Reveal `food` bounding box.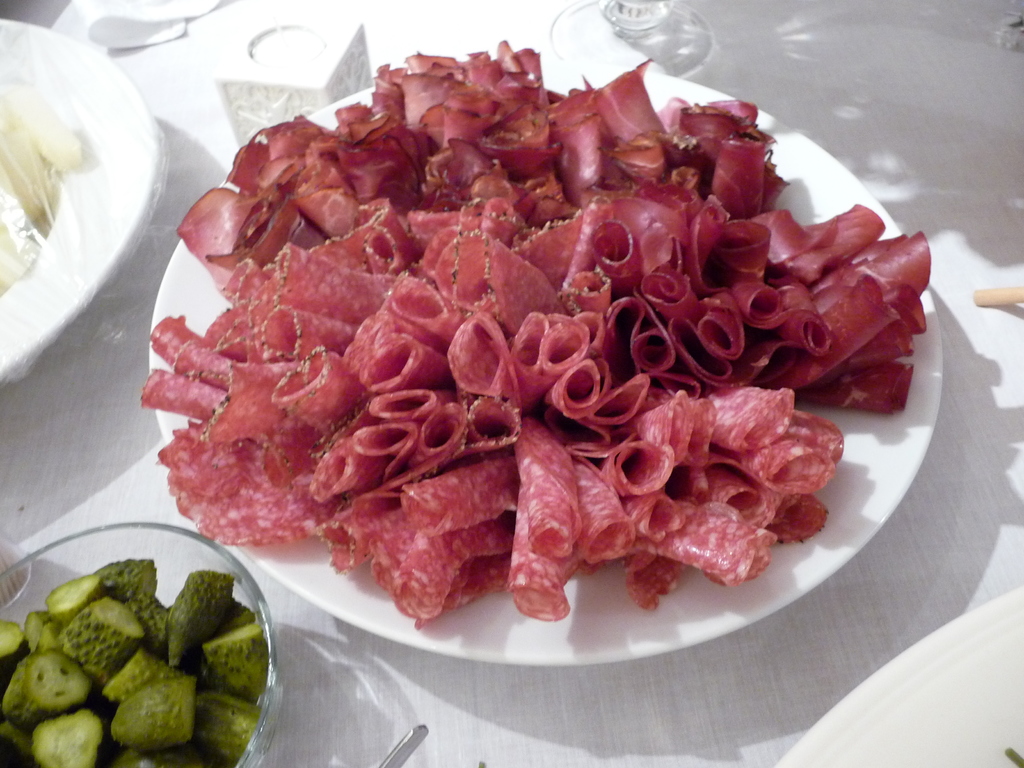
Revealed: 0:68:77:295.
